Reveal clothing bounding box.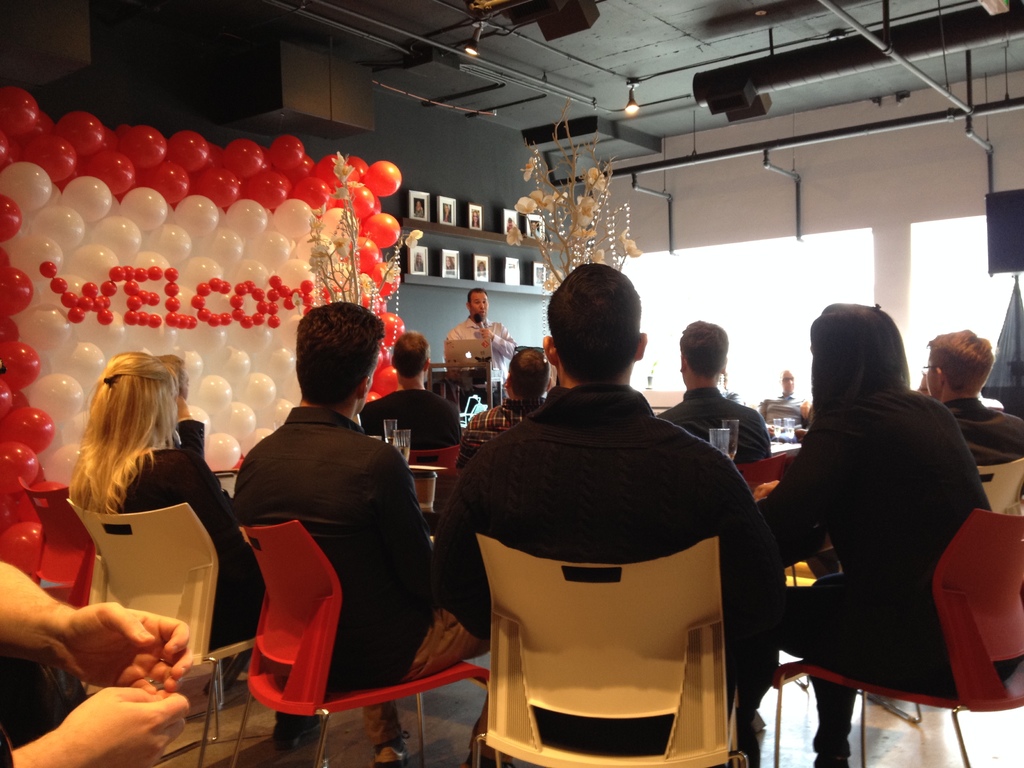
Revealed: 353:385:458:454.
